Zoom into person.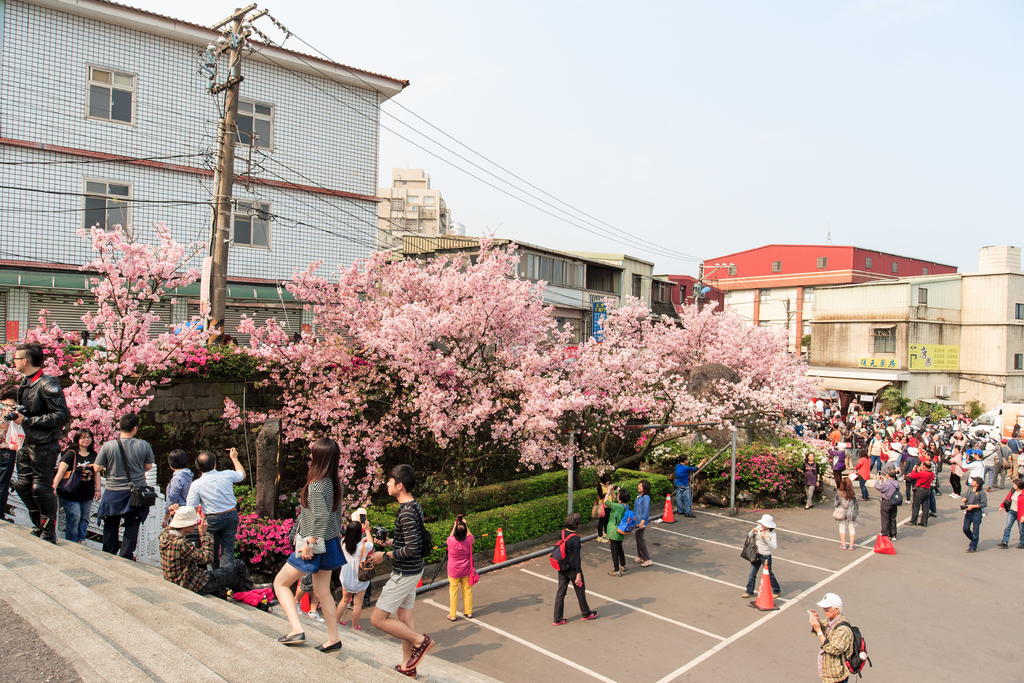
Zoom target: [600,483,632,576].
